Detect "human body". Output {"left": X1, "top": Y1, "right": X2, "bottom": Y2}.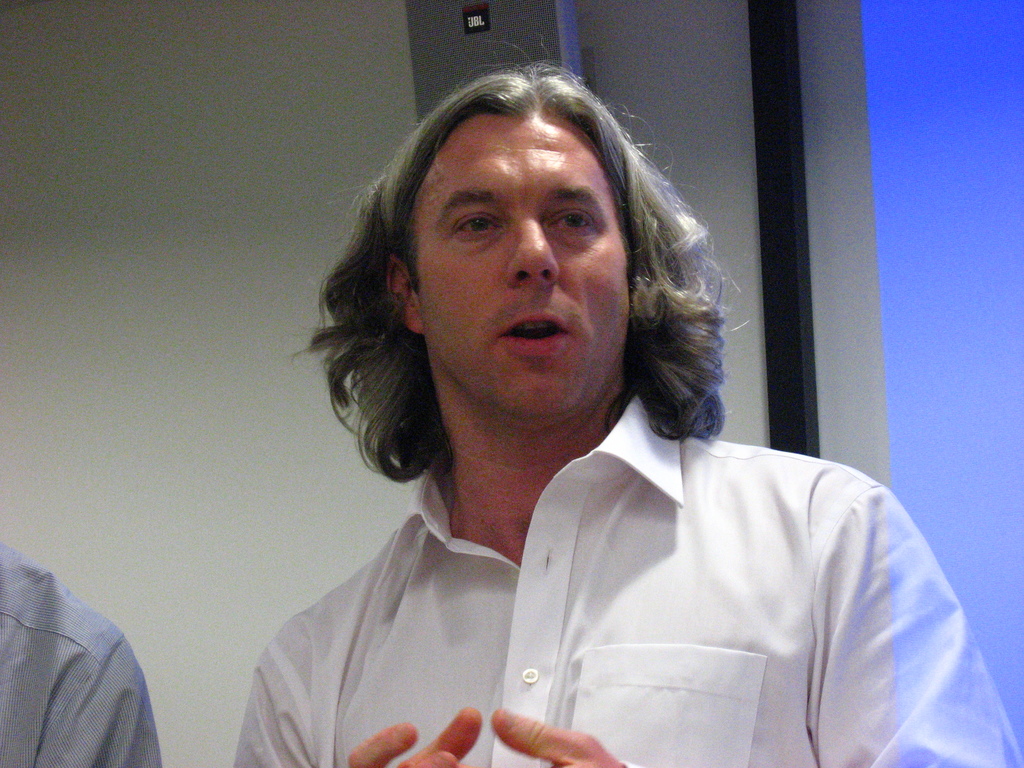
{"left": 236, "top": 67, "right": 984, "bottom": 766}.
